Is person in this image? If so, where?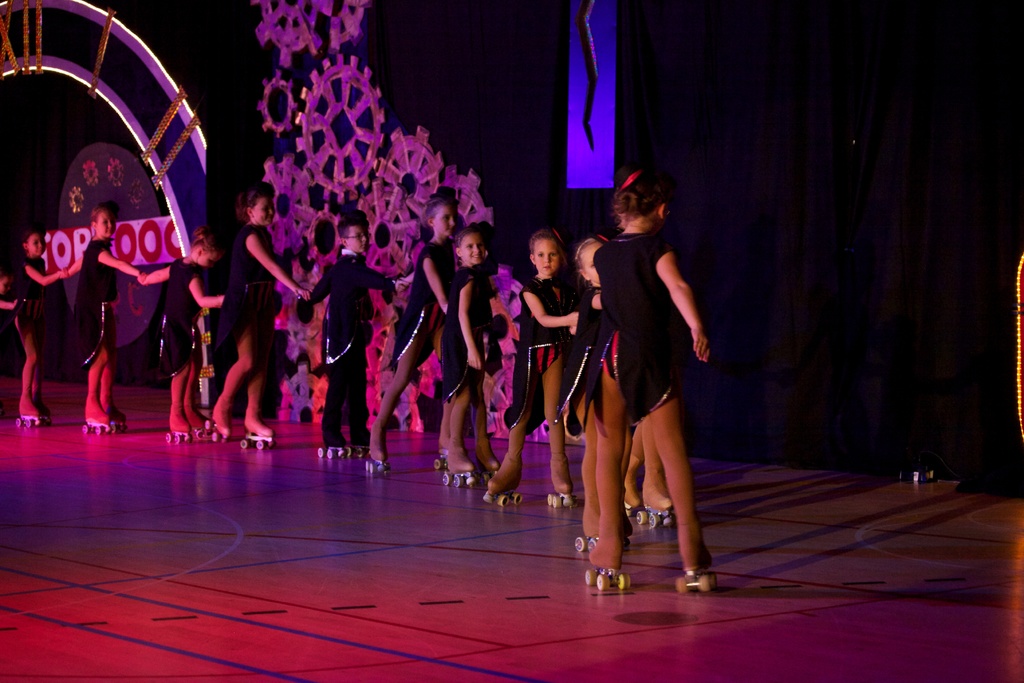
Yes, at (291,210,405,457).
